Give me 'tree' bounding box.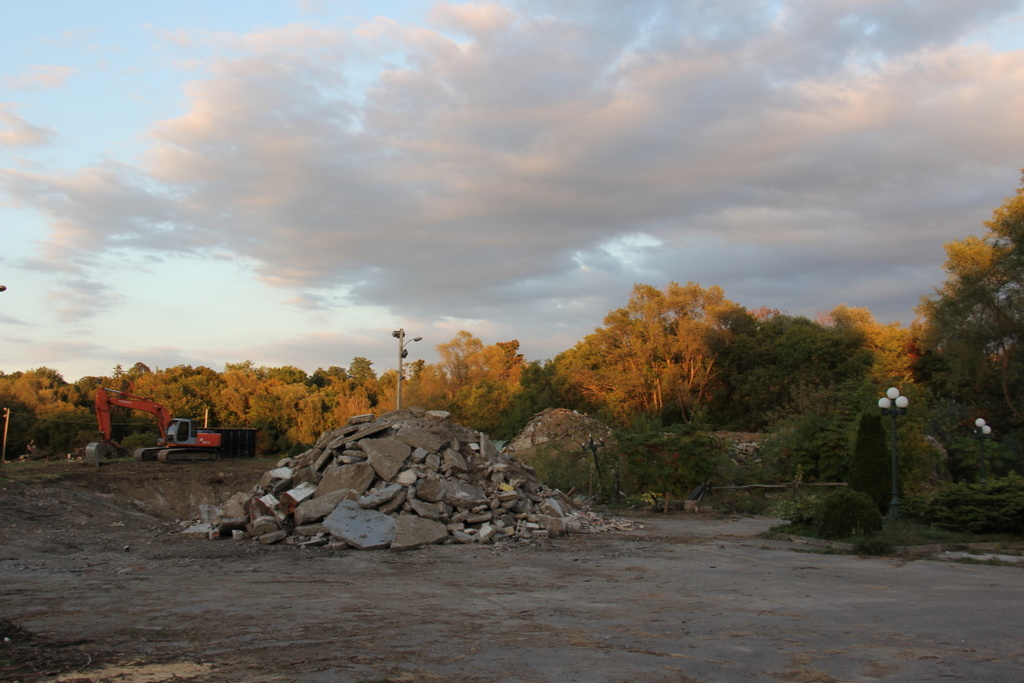
box(319, 357, 388, 426).
